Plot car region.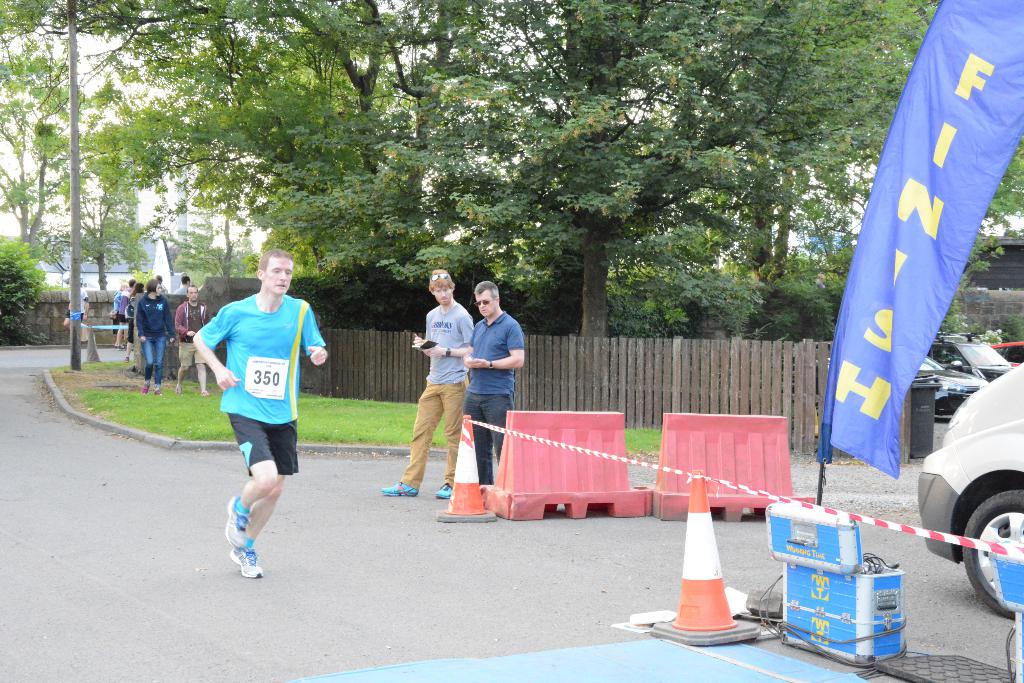
Plotted at 917:372:1023:602.
